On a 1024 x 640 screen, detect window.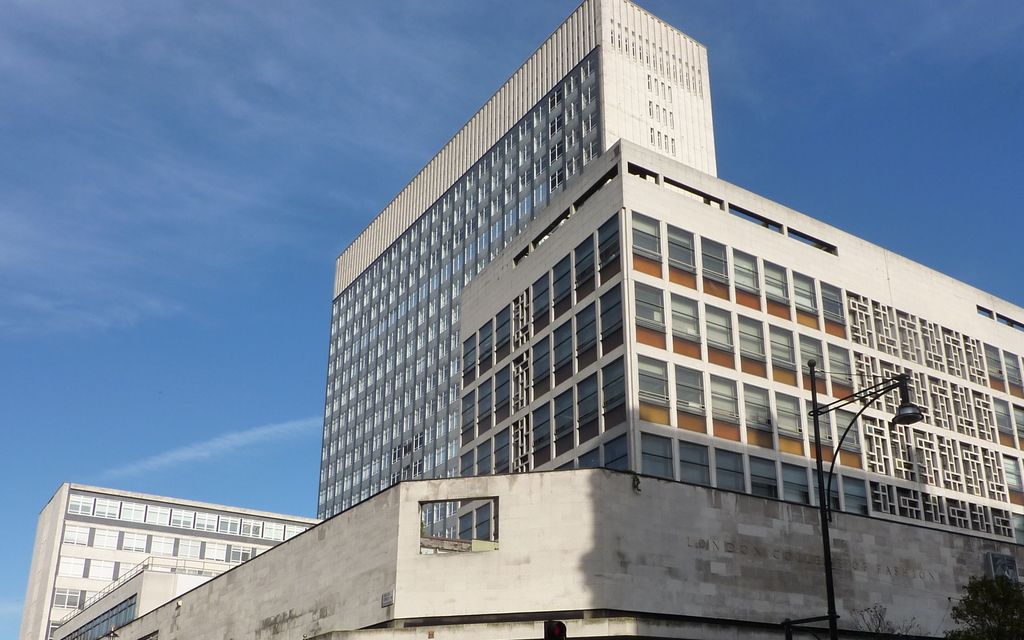
{"left": 705, "top": 378, "right": 742, "bottom": 443}.
